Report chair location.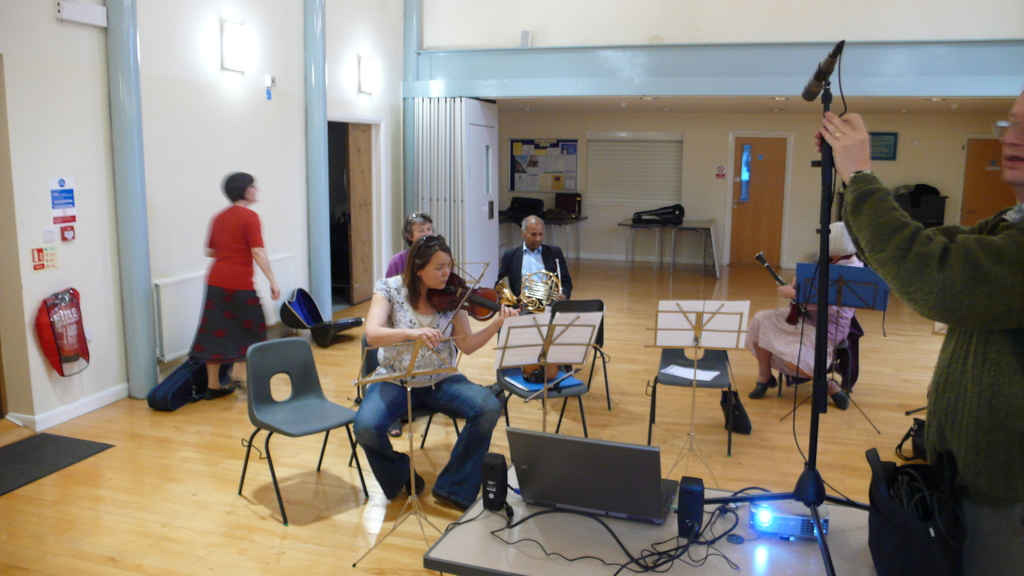
Report: 645/344/737/460.
